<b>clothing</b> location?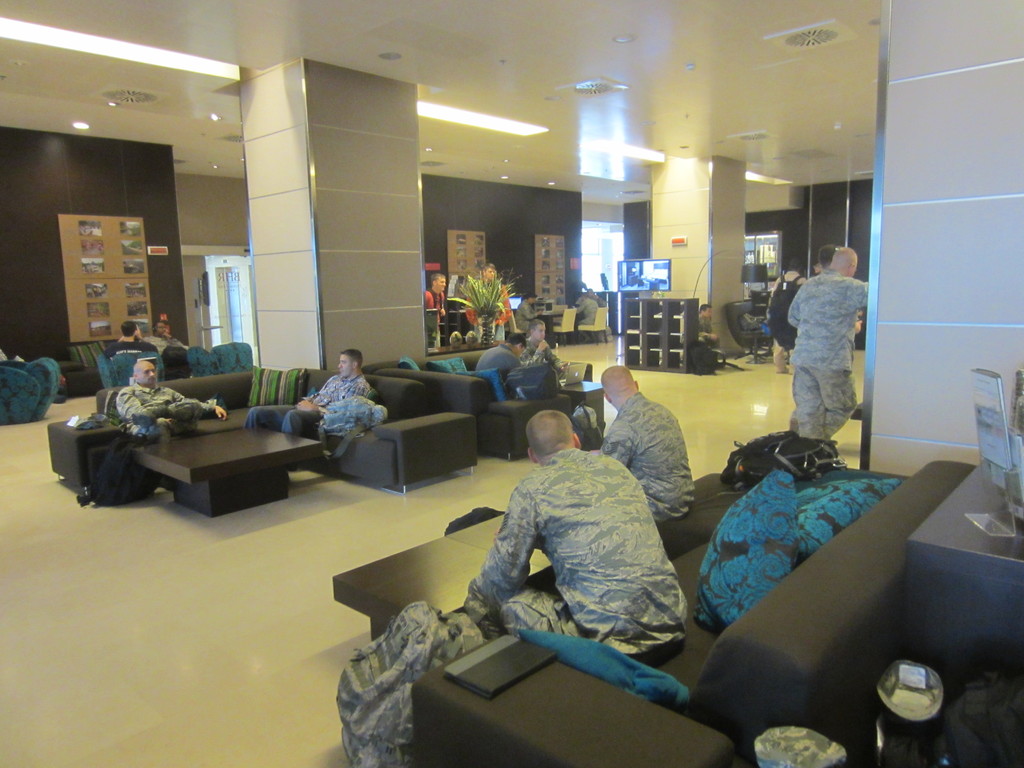
rect(423, 284, 445, 348)
